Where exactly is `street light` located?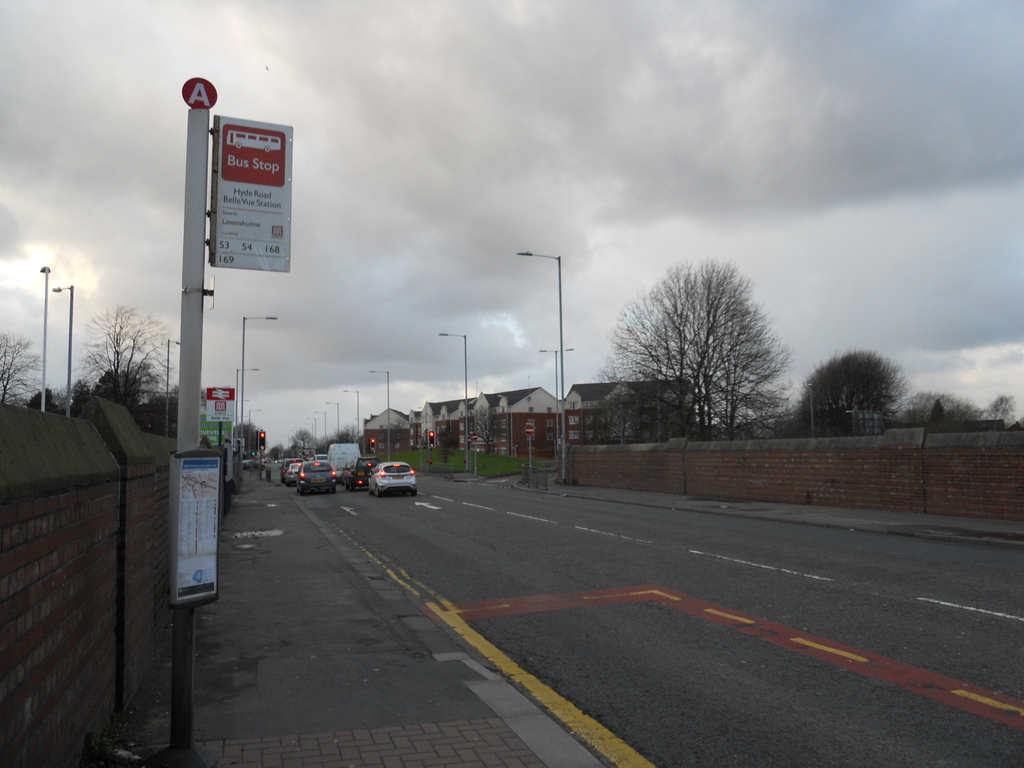
Its bounding box is select_region(38, 265, 49, 413).
